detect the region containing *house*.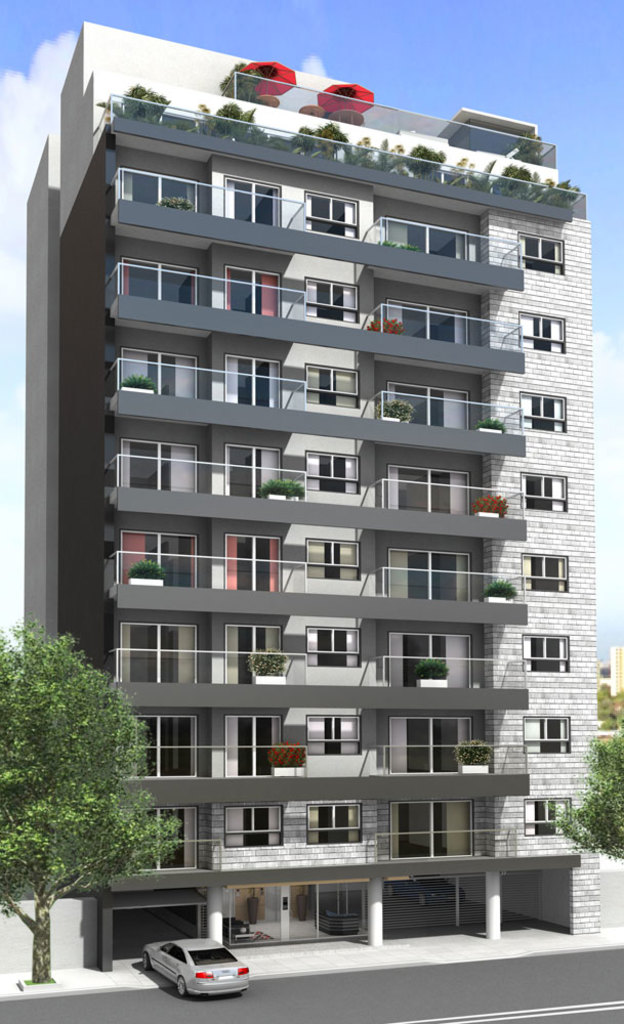
bbox=[19, 0, 613, 950].
